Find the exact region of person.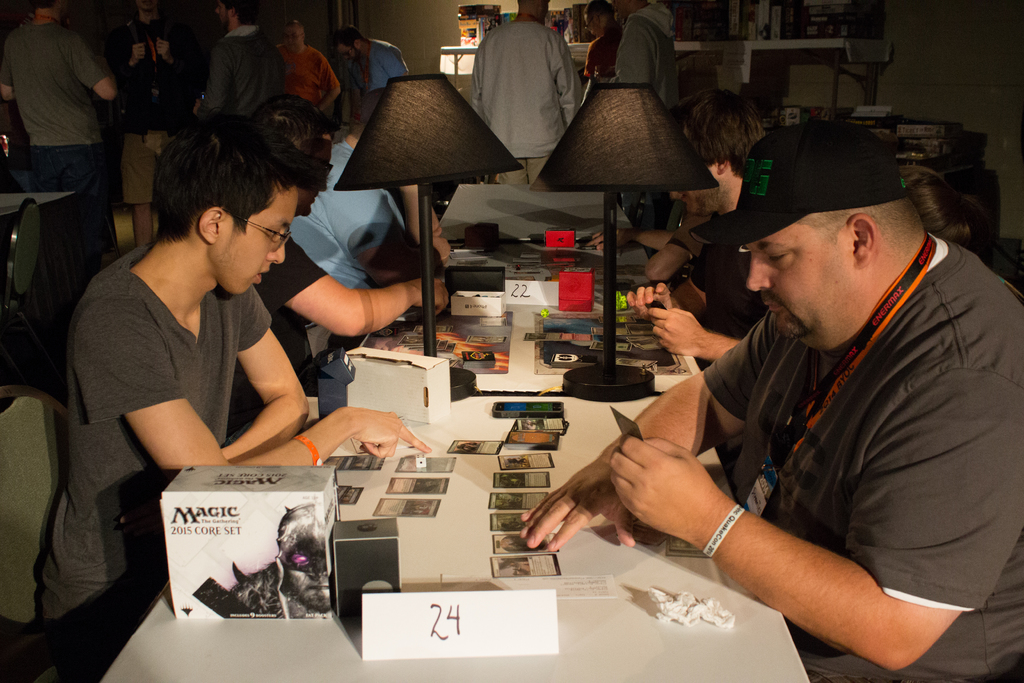
Exact region: detection(225, 90, 456, 438).
